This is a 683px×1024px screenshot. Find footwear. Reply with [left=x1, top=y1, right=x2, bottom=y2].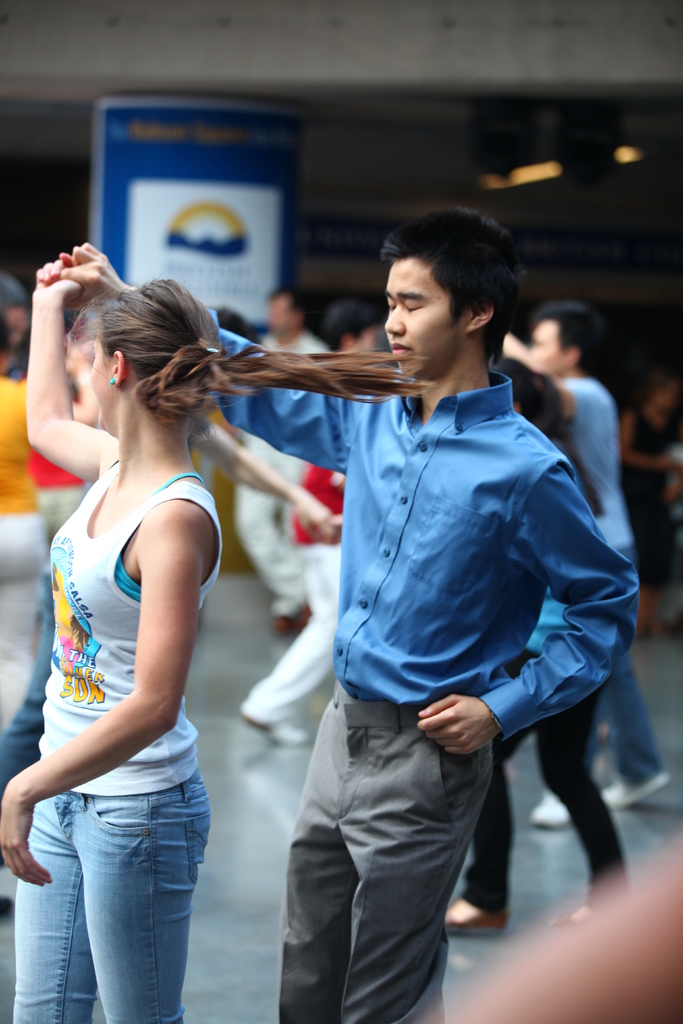
[left=531, top=794, right=573, bottom=832].
